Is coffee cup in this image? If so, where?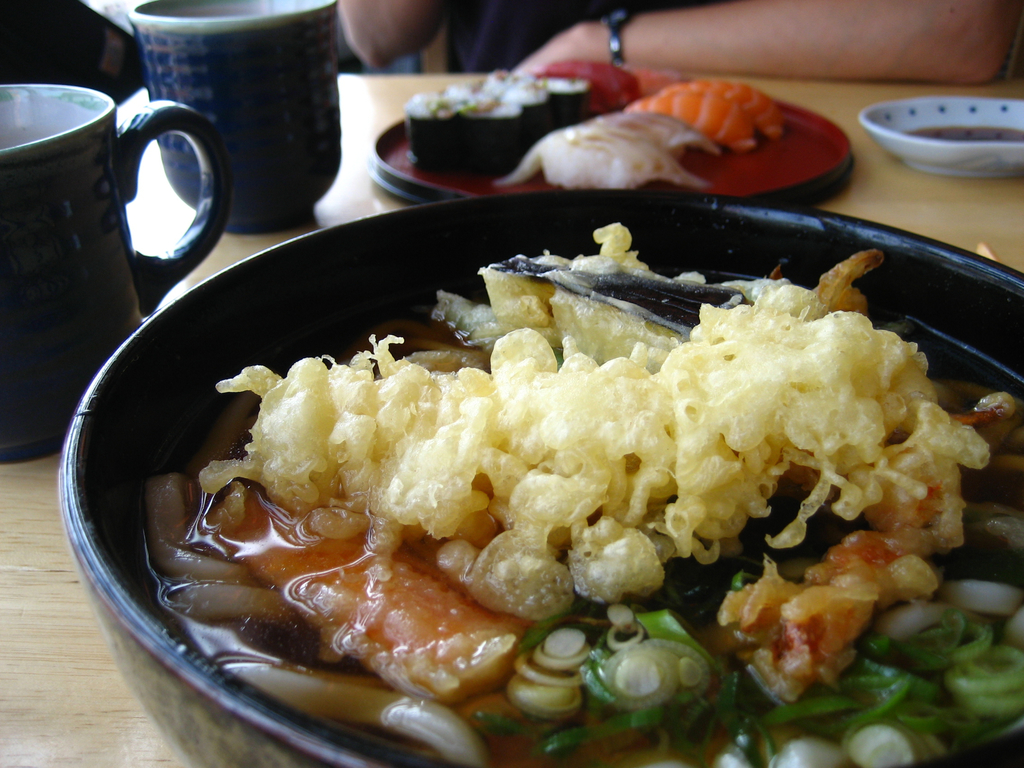
Yes, at 0 77 235 467.
